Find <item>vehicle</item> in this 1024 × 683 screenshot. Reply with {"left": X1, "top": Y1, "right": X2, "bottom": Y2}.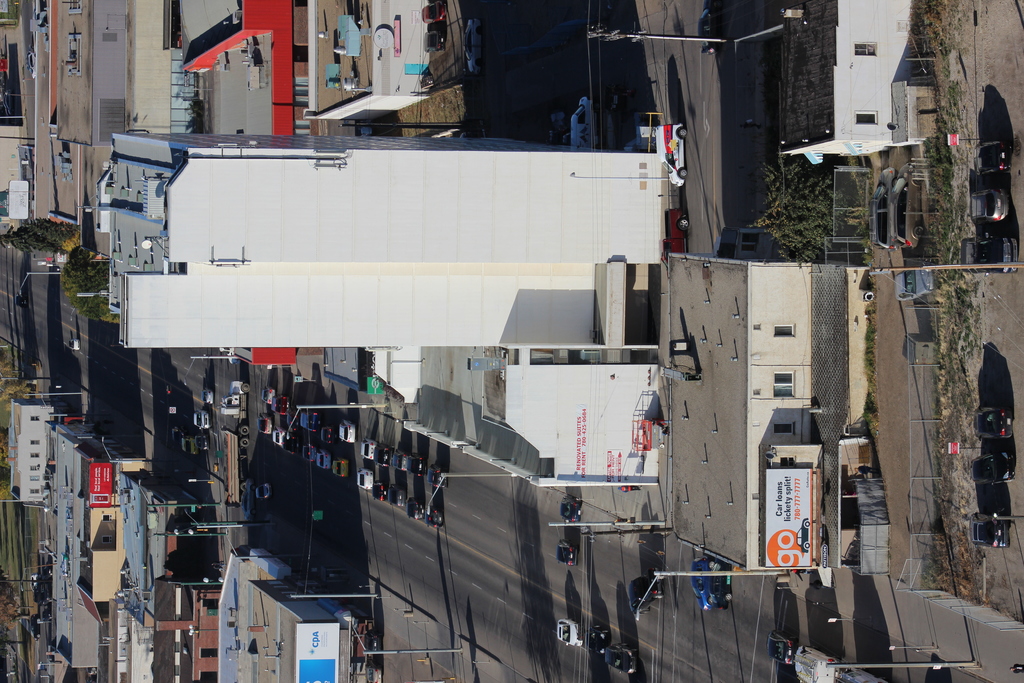
{"left": 321, "top": 425, "right": 335, "bottom": 441}.
